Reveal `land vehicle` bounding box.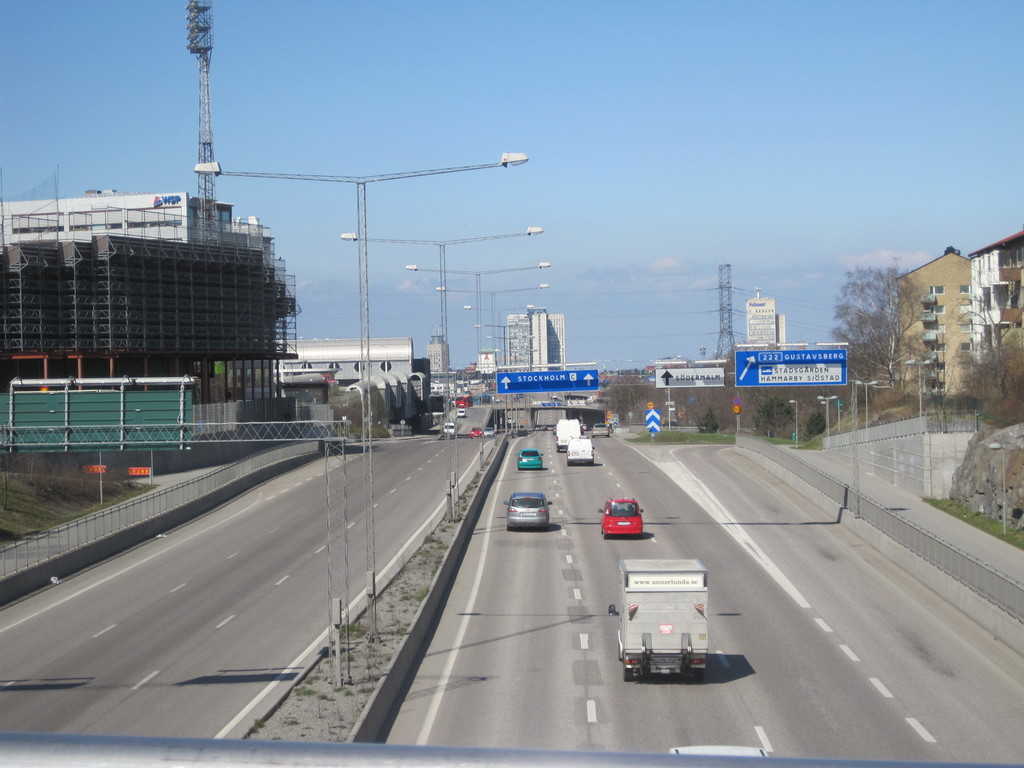
Revealed: box=[555, 419, 580, 452].
